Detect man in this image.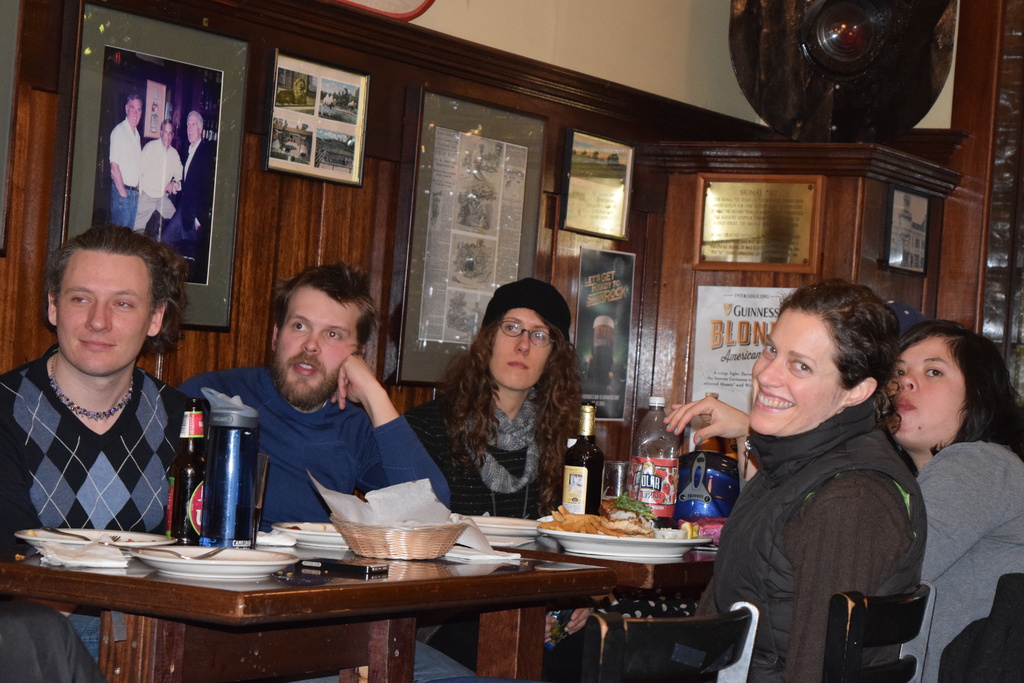
Detection: select_region(138, 117, 181, 229).
